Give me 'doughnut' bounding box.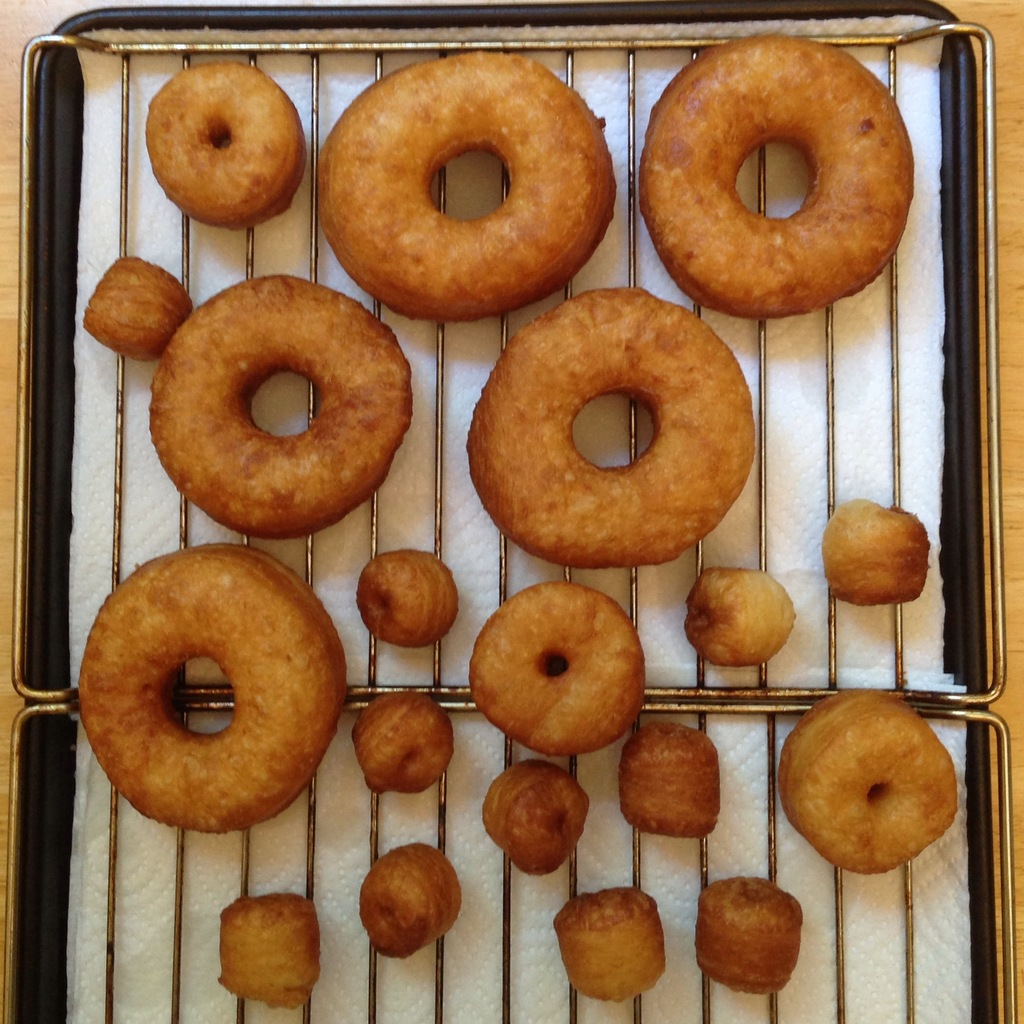
bbox(314, 53, 617, 314).
